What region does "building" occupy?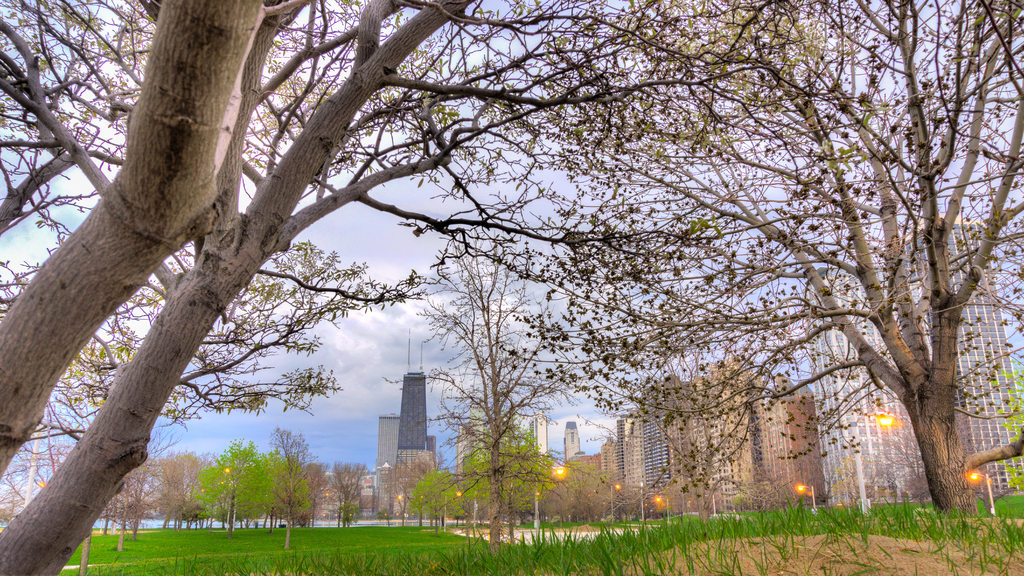
rect(376, 413, 400, 518).
